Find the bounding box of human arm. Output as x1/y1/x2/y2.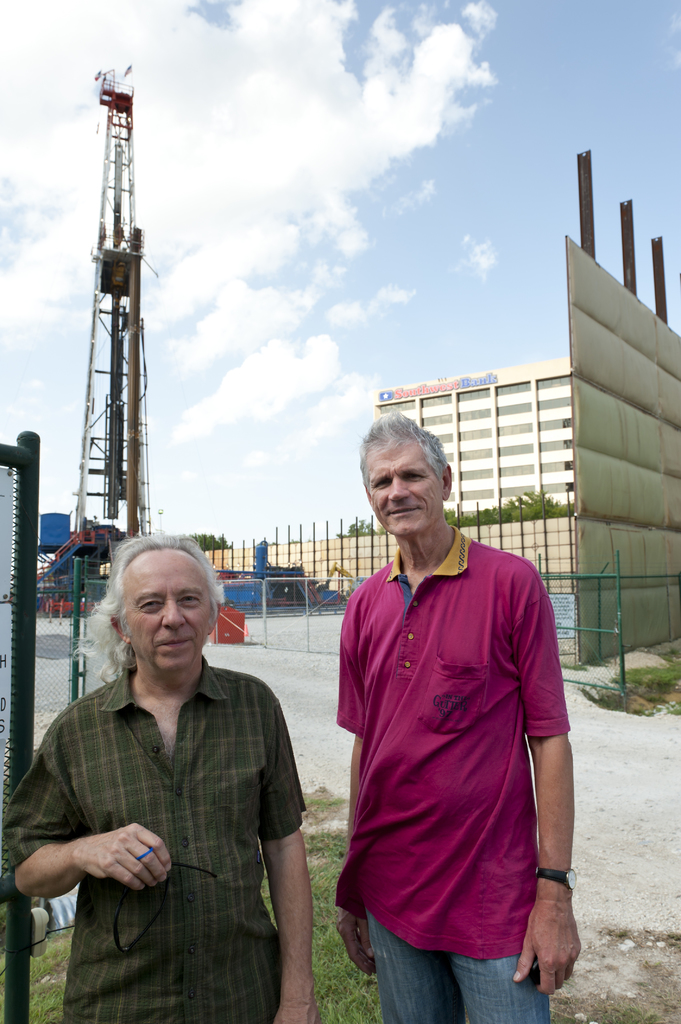
518/625/586/960.
